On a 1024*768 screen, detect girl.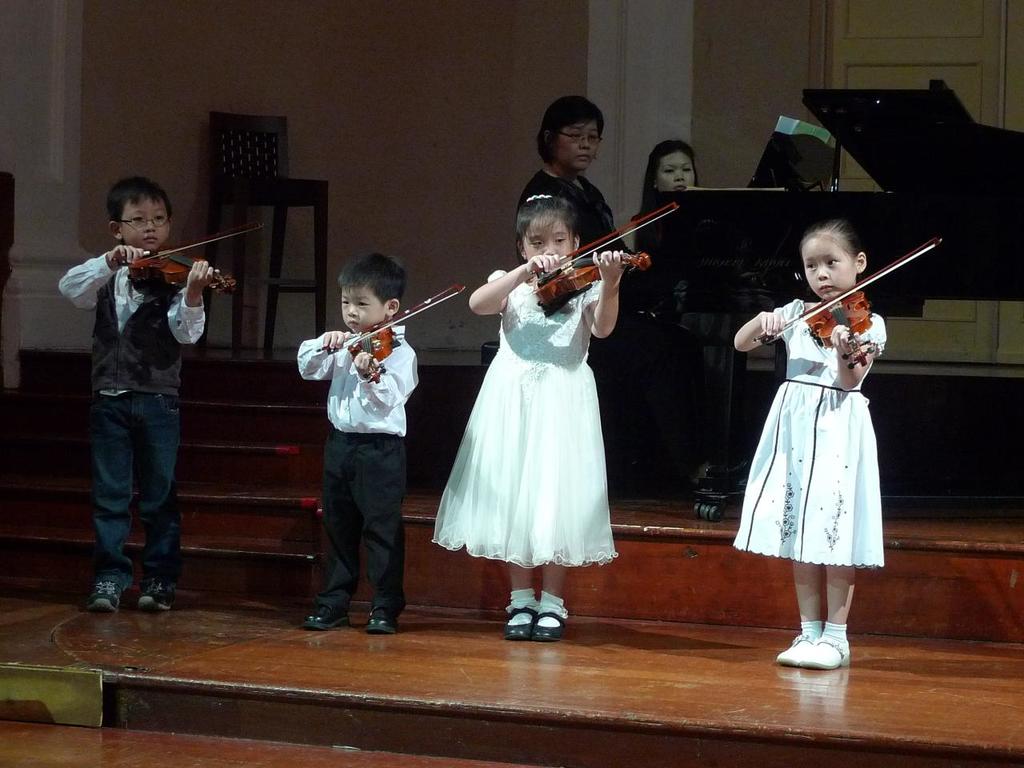
crop(729, 222, 887, 670).
